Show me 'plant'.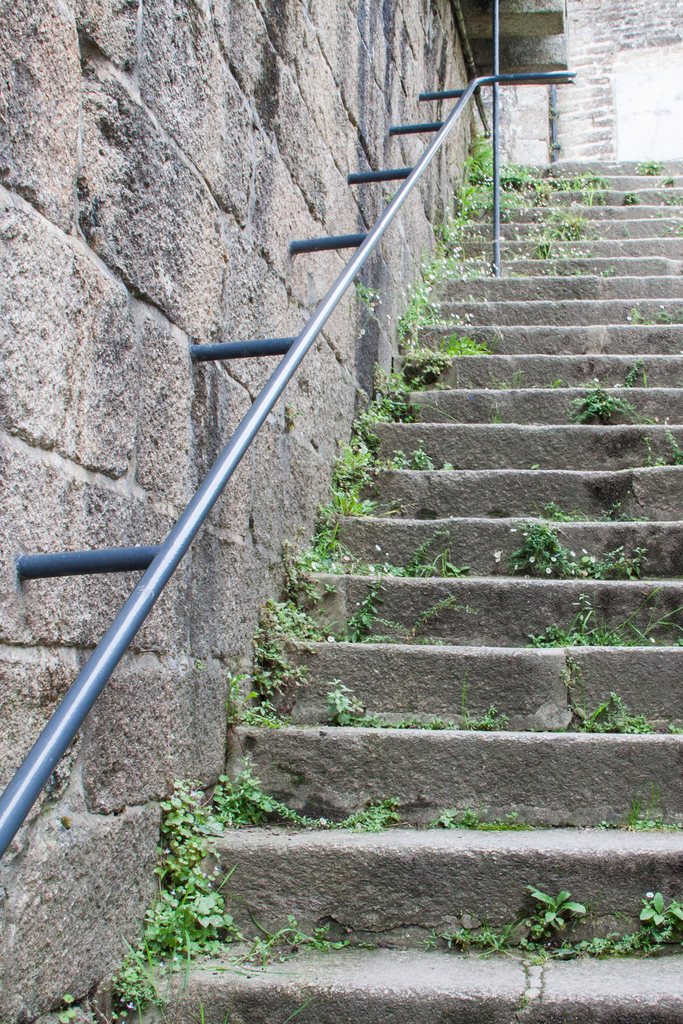
'plant' is here: {"x1": 463, "y1": 129, "x2": 529, "y2": 182}.
